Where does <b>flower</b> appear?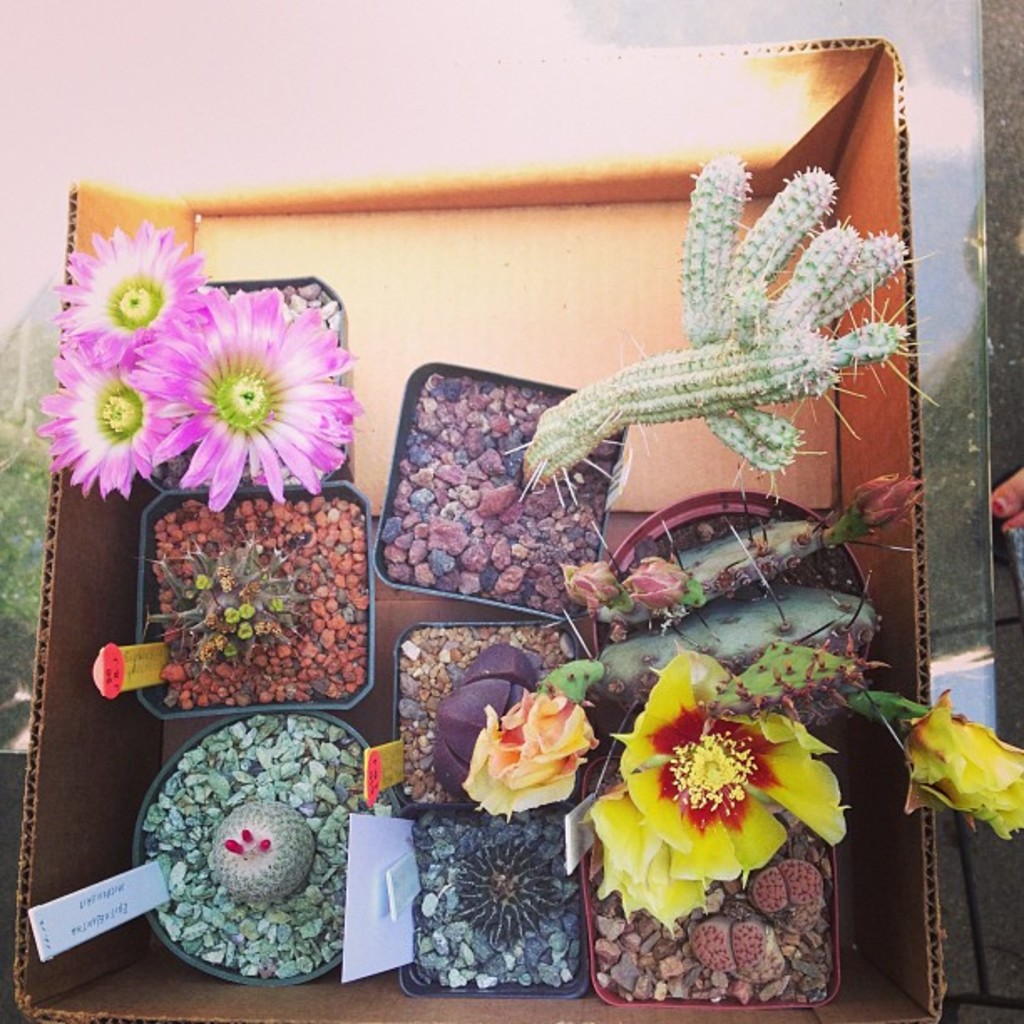
Appears at crop(120, 278, 353, 509).
